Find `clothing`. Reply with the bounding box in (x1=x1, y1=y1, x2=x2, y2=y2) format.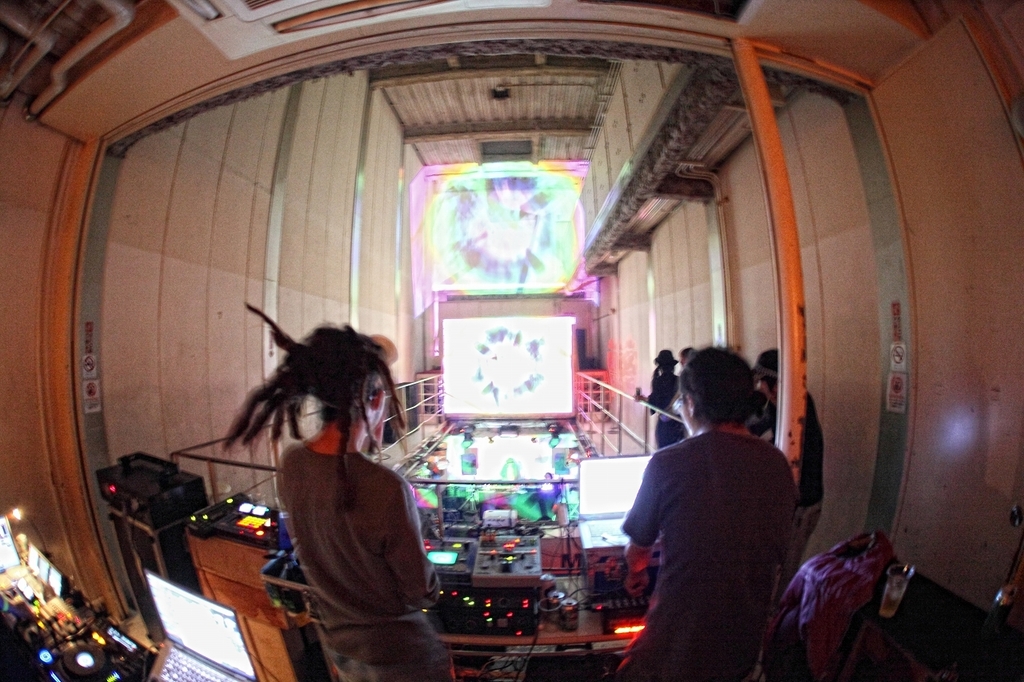
(x1=271, y1=434, x2=454, y2=681).
